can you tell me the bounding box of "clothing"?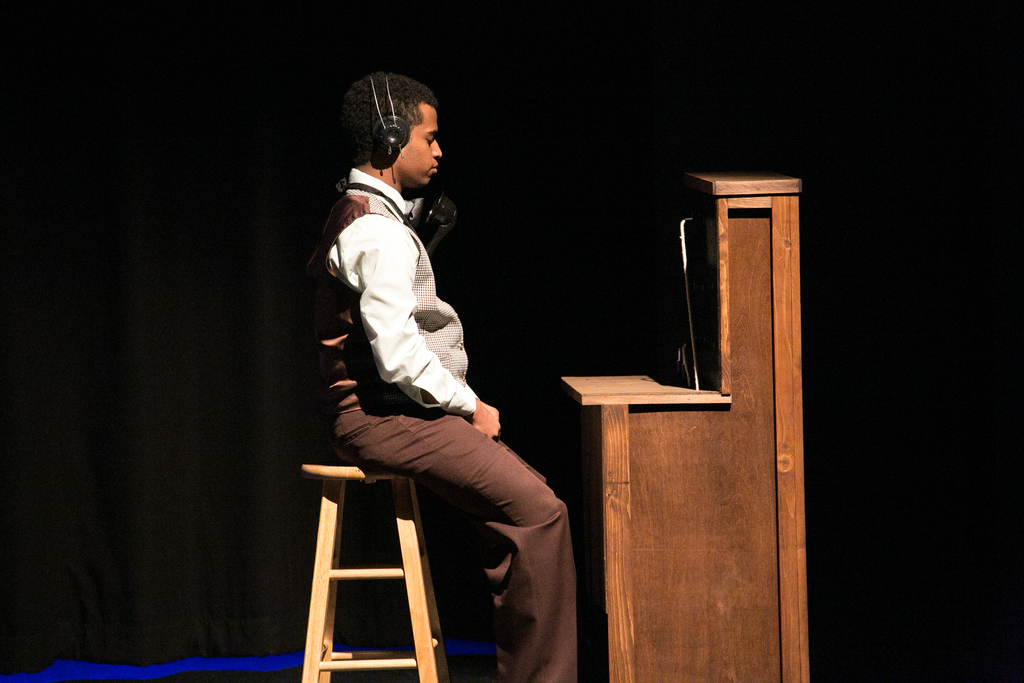
[305,159,582,679].
